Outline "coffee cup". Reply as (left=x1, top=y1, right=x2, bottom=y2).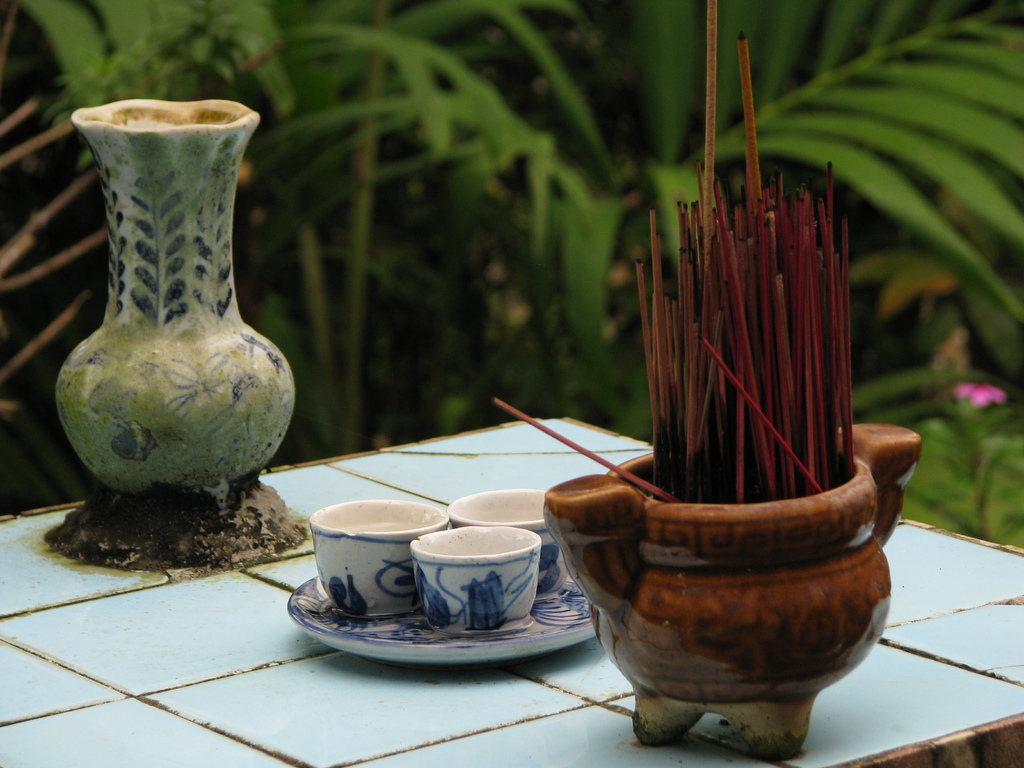
(left=445, top=493, right=556, bottom=578).
